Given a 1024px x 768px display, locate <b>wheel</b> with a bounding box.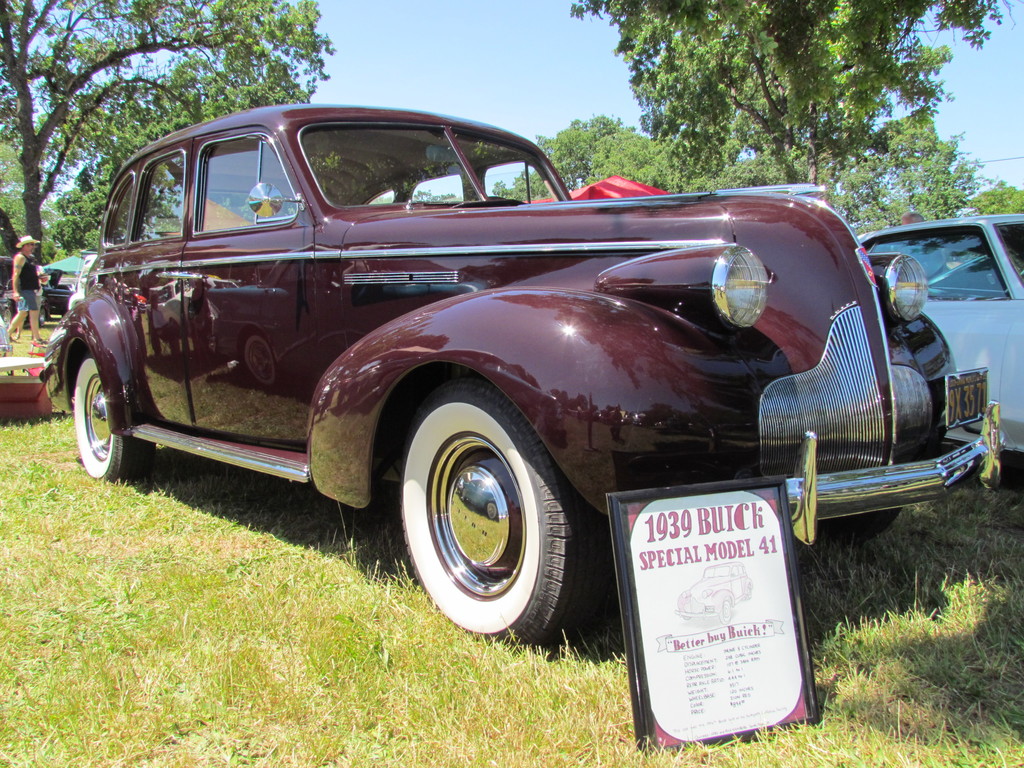
Located: [70, 348, 154, 482].
